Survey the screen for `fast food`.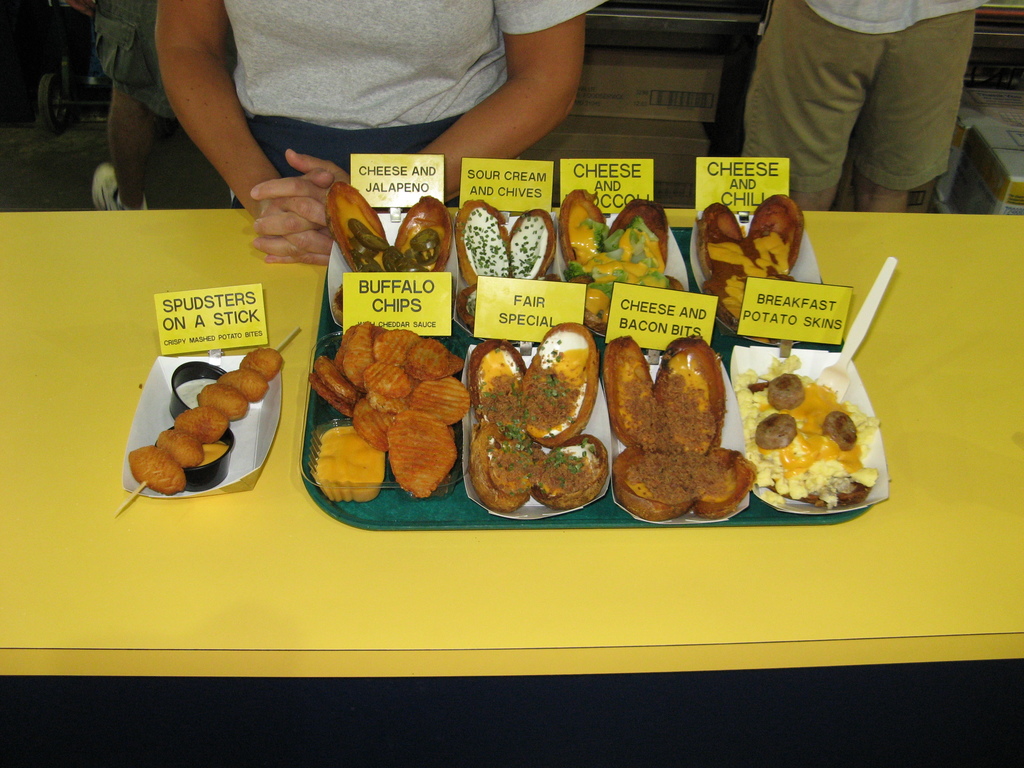
Survey found: rect(129, 441, 186, 486).
